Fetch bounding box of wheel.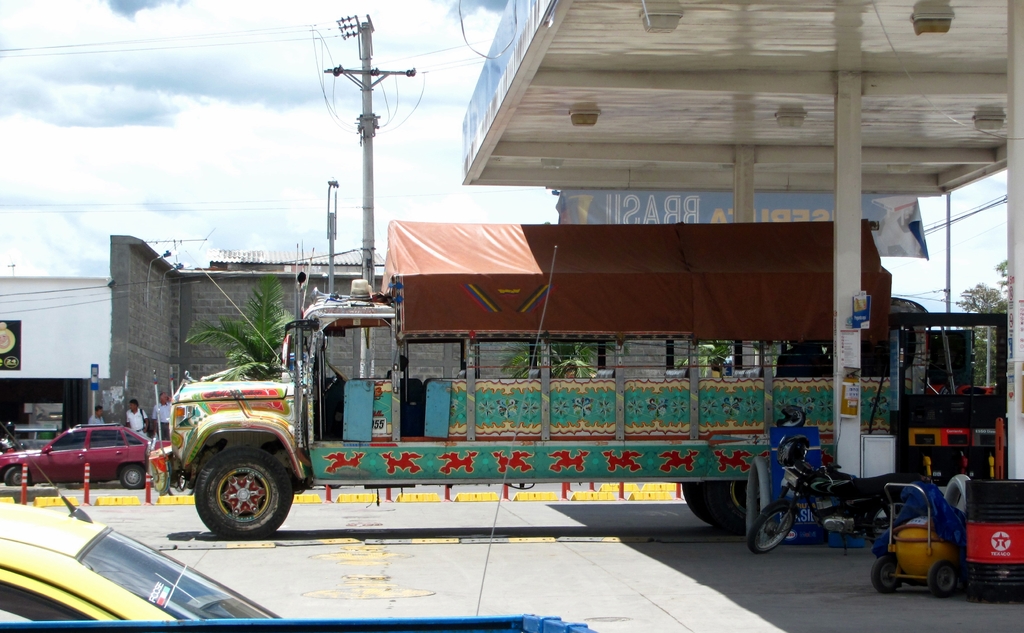
Bbox: left=684, top=475, right=714, bottom=520.
